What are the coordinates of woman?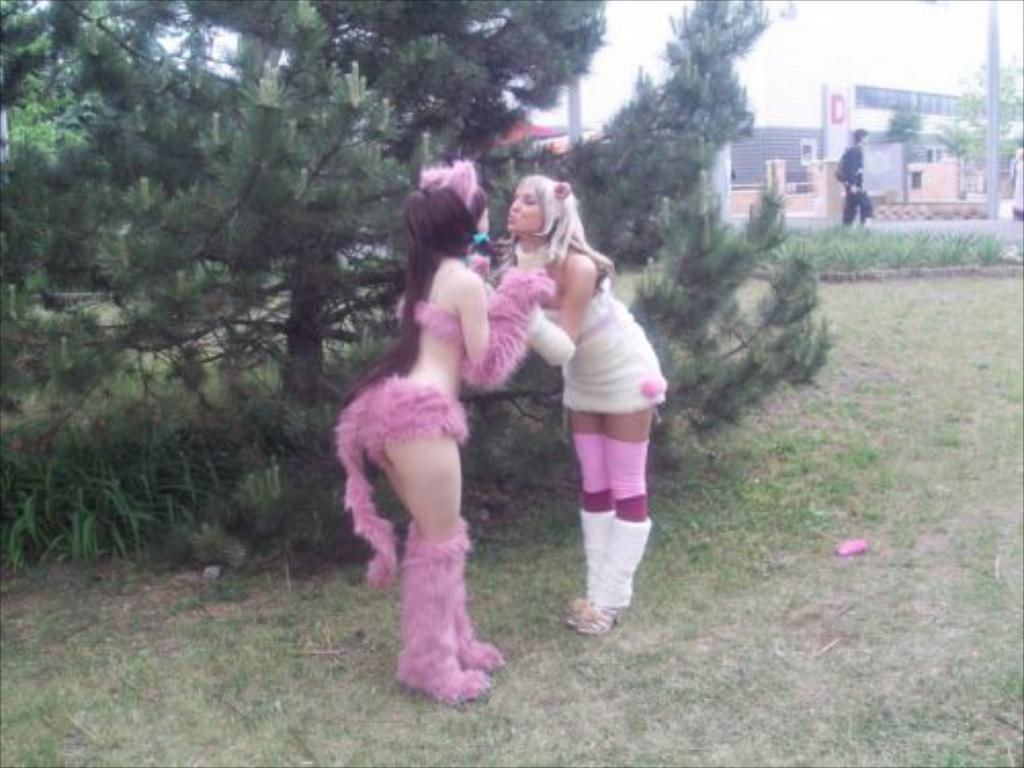
l=481, t=164, r=674, b=641.
